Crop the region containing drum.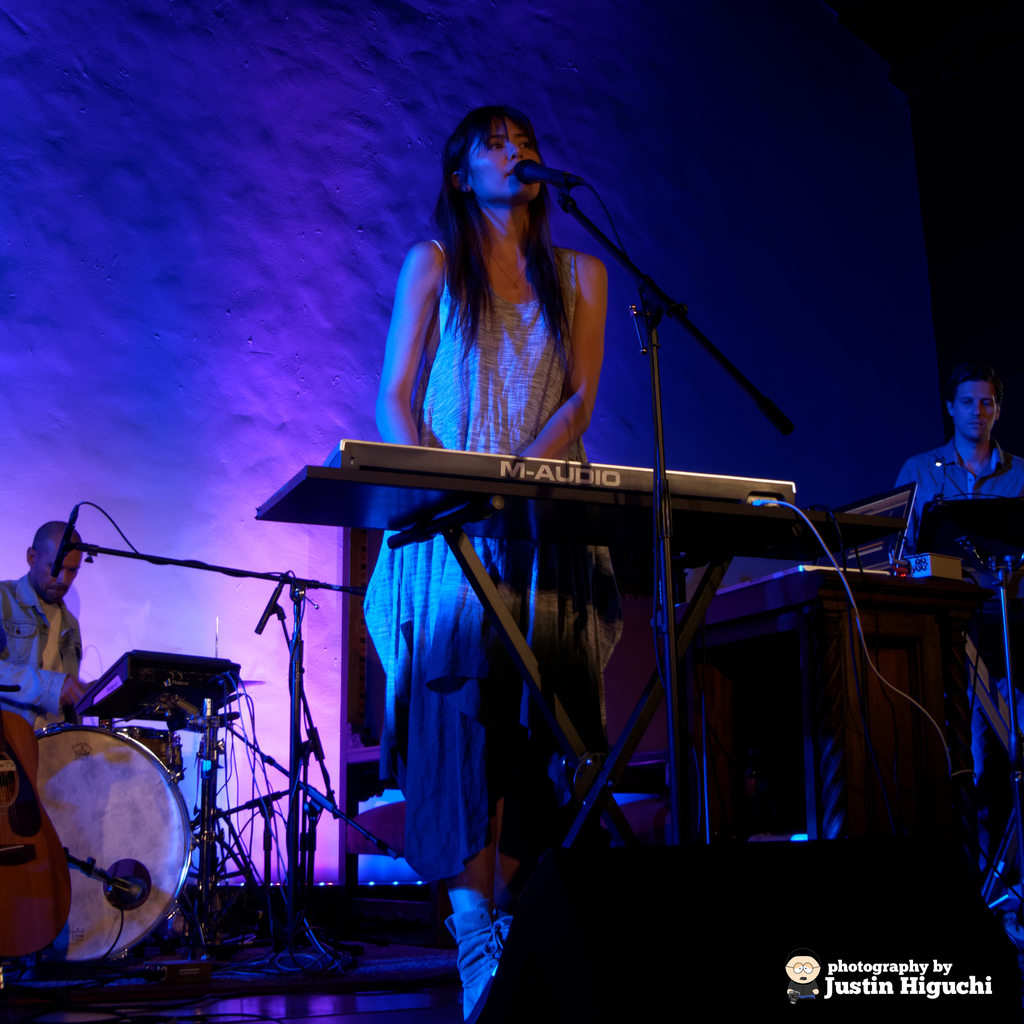
Crop region: (x1=31, y1=719, x2=200, y2=956).
